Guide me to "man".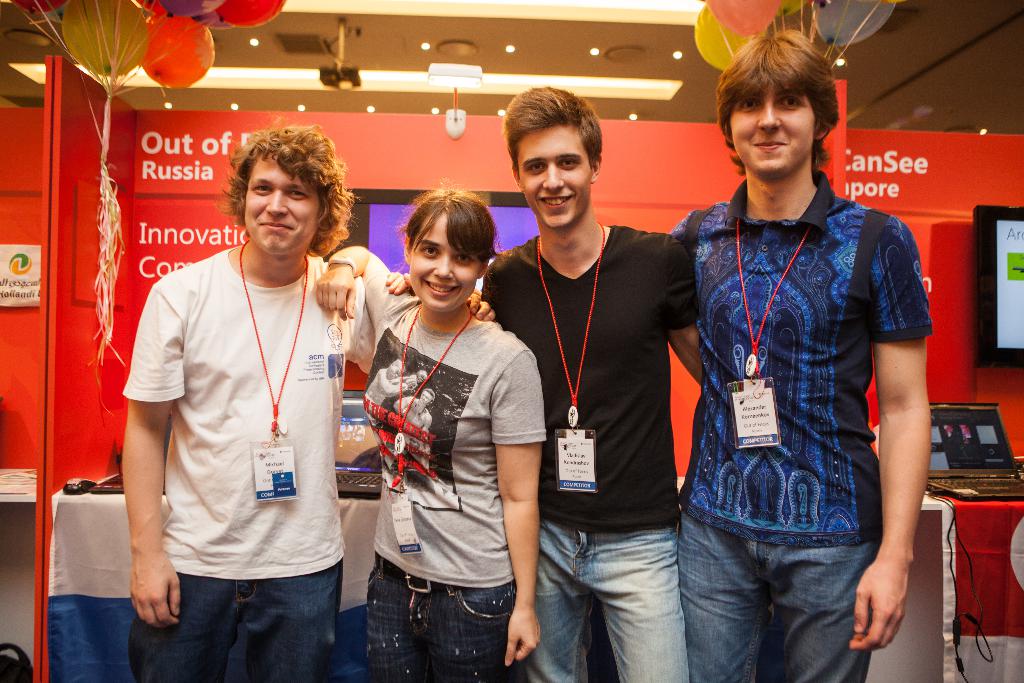
Guidance: left=120, top=119, right=516, bottom=682.
